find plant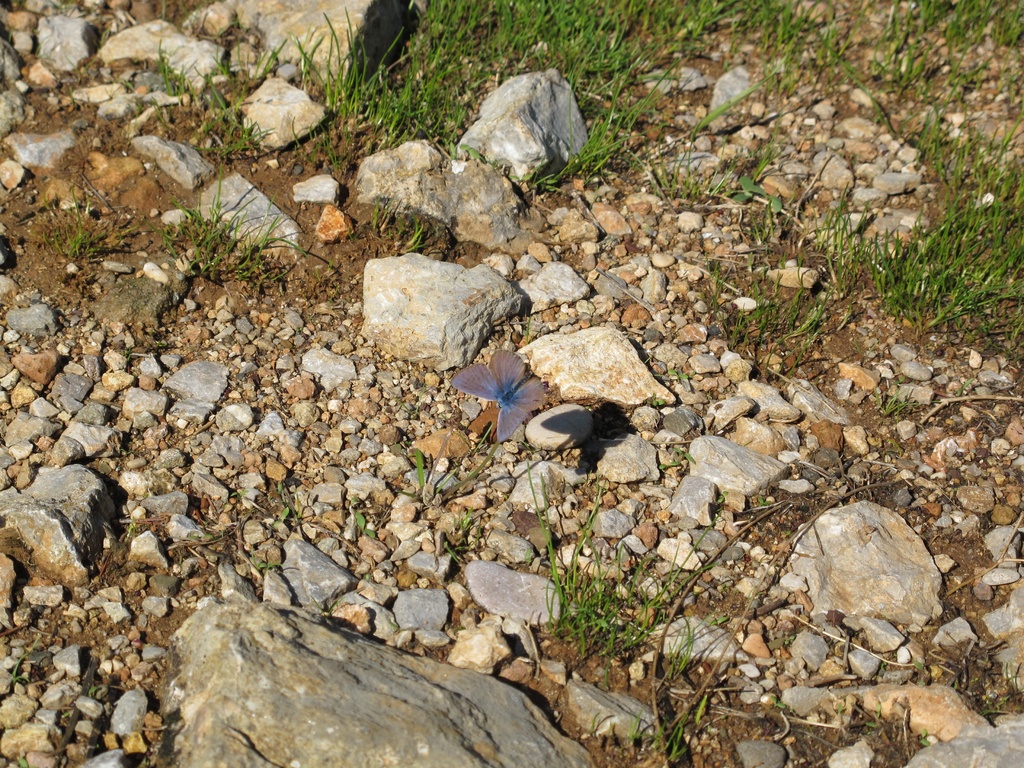
rect(762, 280, 787, 312)
